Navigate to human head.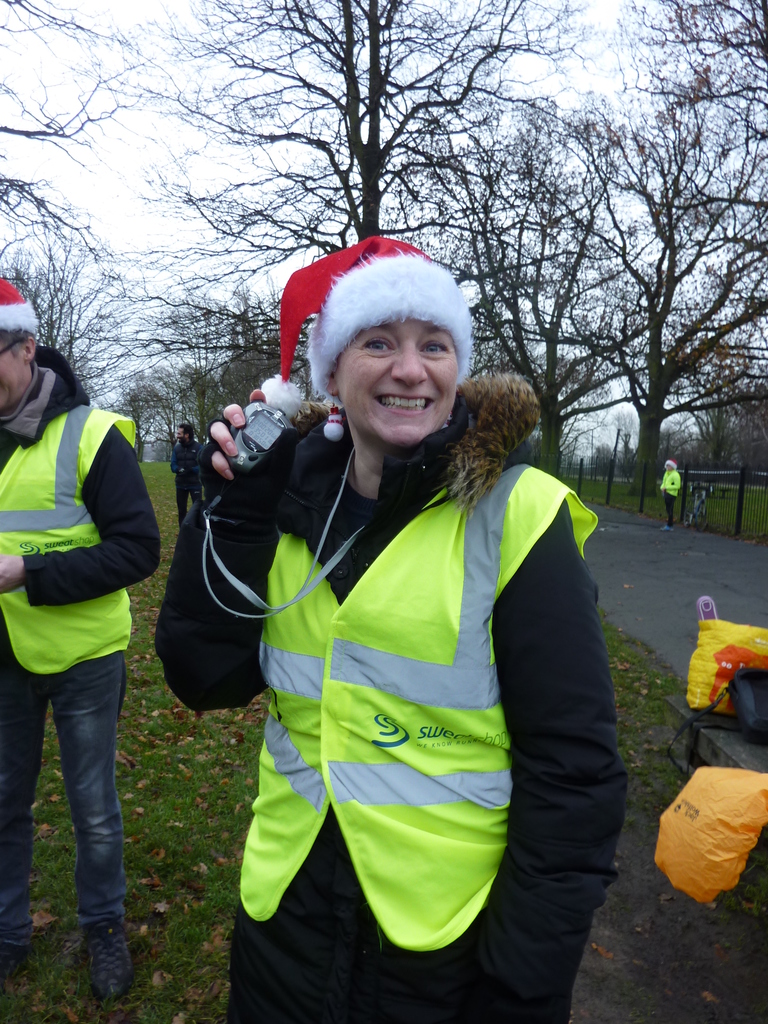
Navigation target: [289, 243, 486, 447].
